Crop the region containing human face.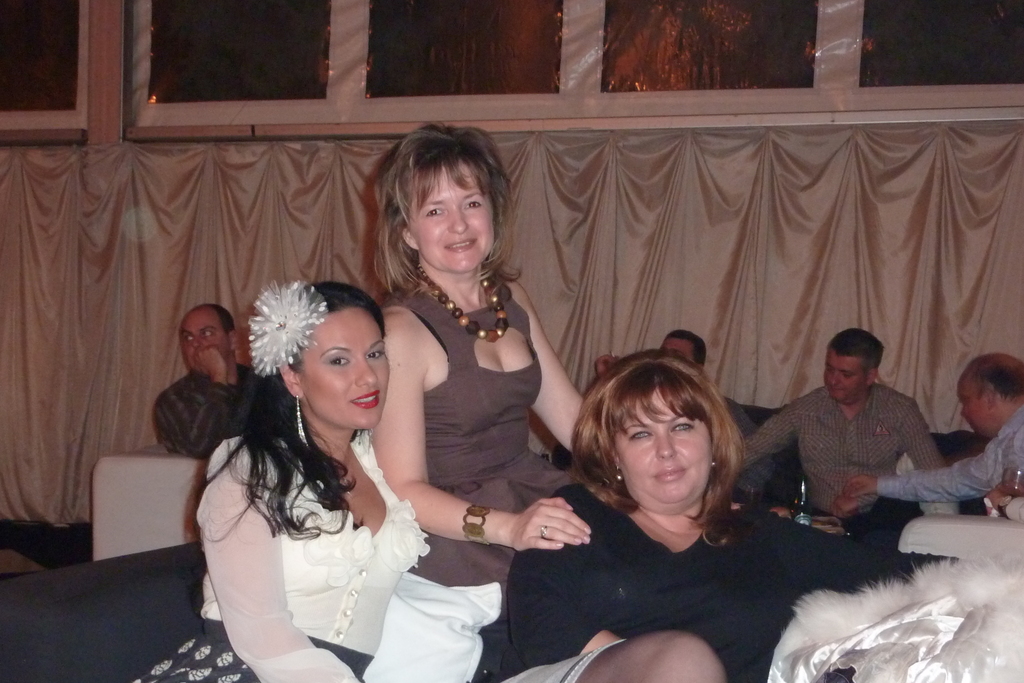
Crop region: rect(178, 311, 225, 373).
